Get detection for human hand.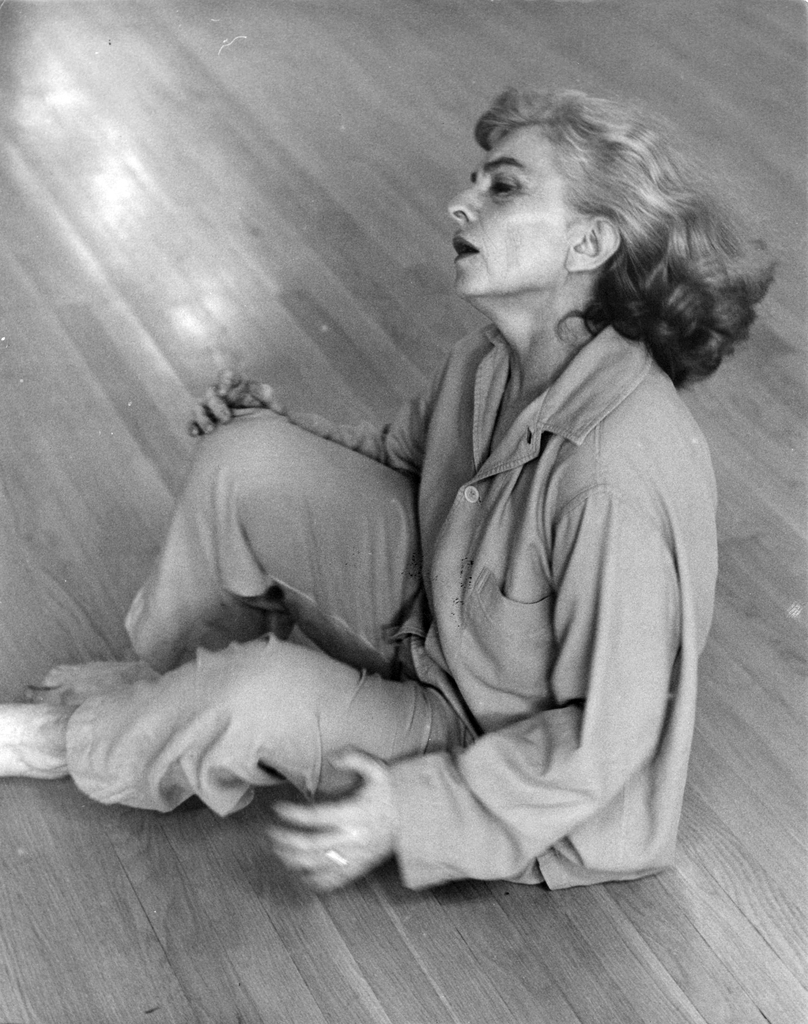
Detection: (187,368,280,436).
